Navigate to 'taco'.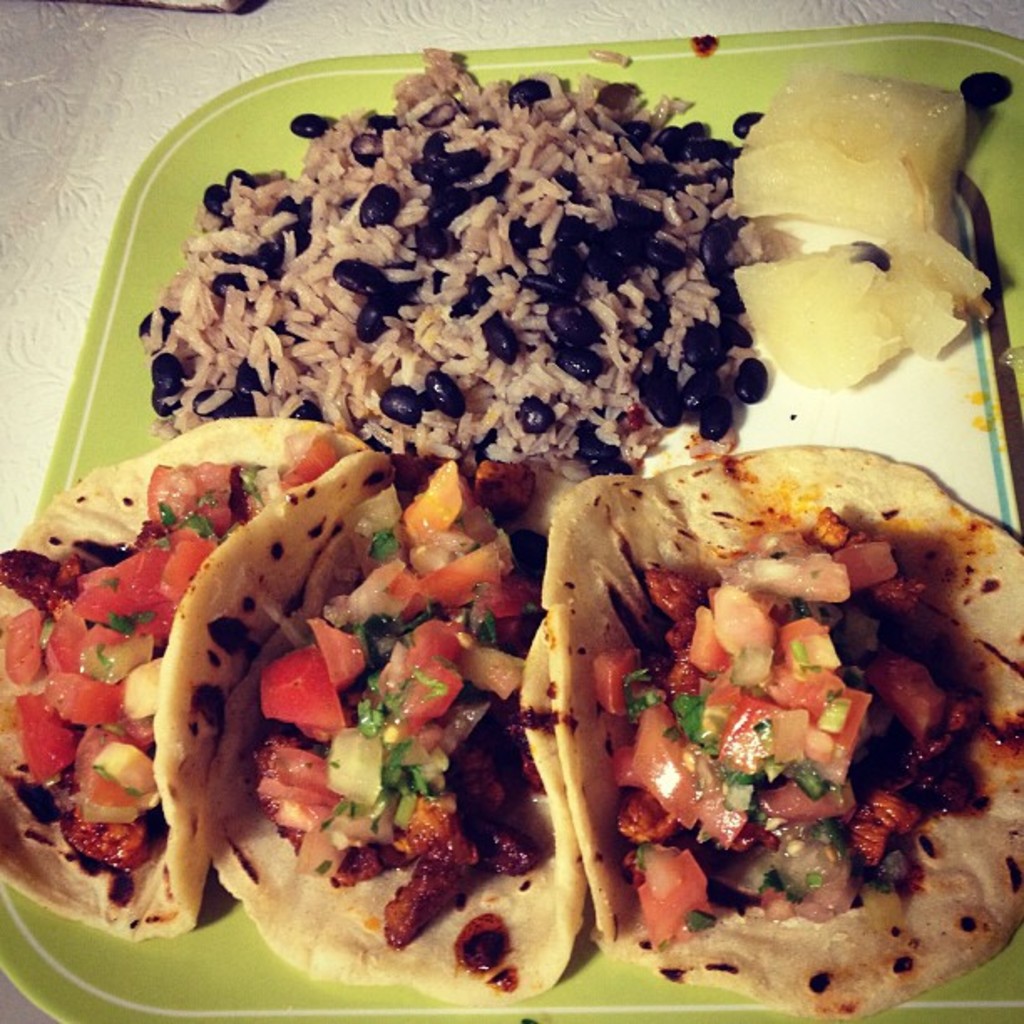
Navigation target: {"x1": 0, "y1": 407, "x2": 370, "y2": 934}.
